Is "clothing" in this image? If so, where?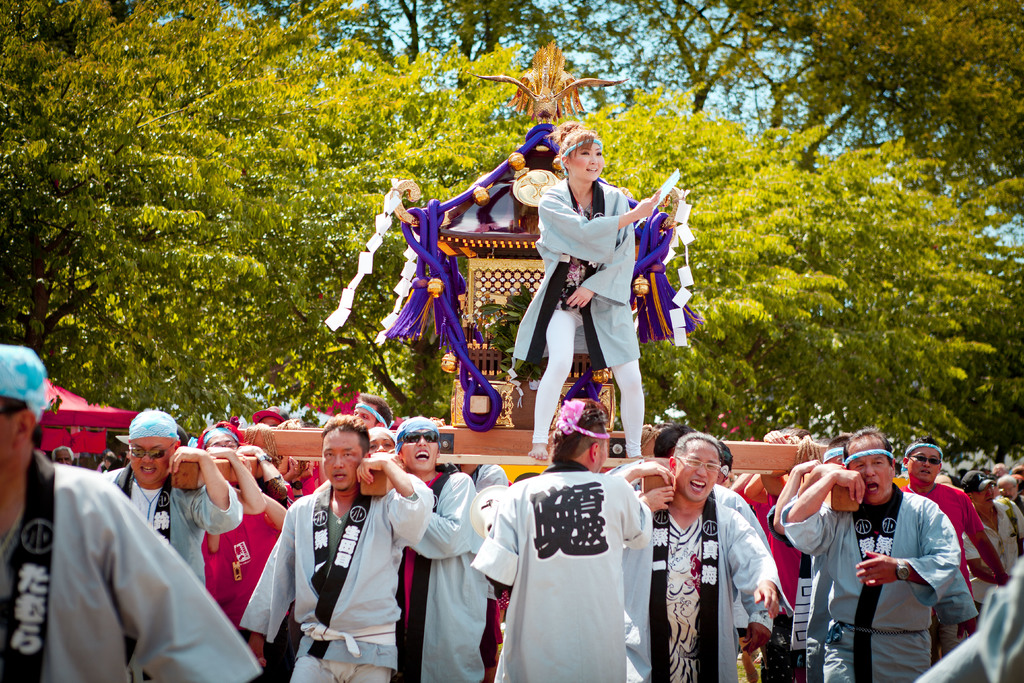
Yes, at 199/509/283/659.
